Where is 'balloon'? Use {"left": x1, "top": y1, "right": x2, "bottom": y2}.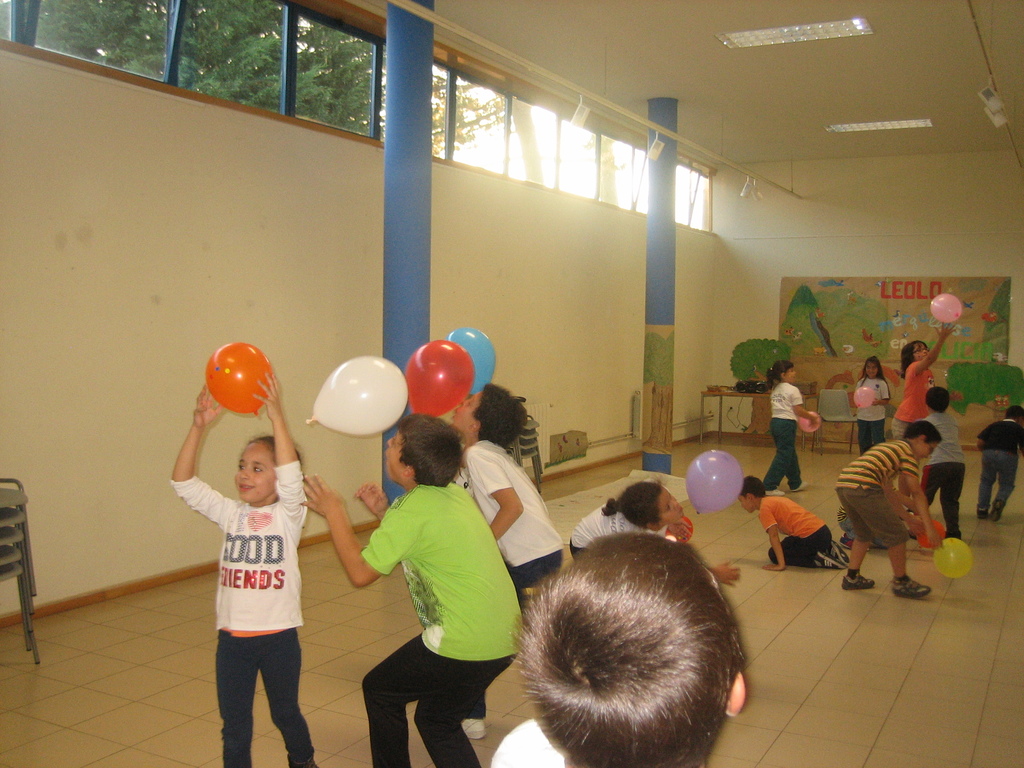
{"left": 932, "top": 534, "right": 972, "bottom": 584}.
